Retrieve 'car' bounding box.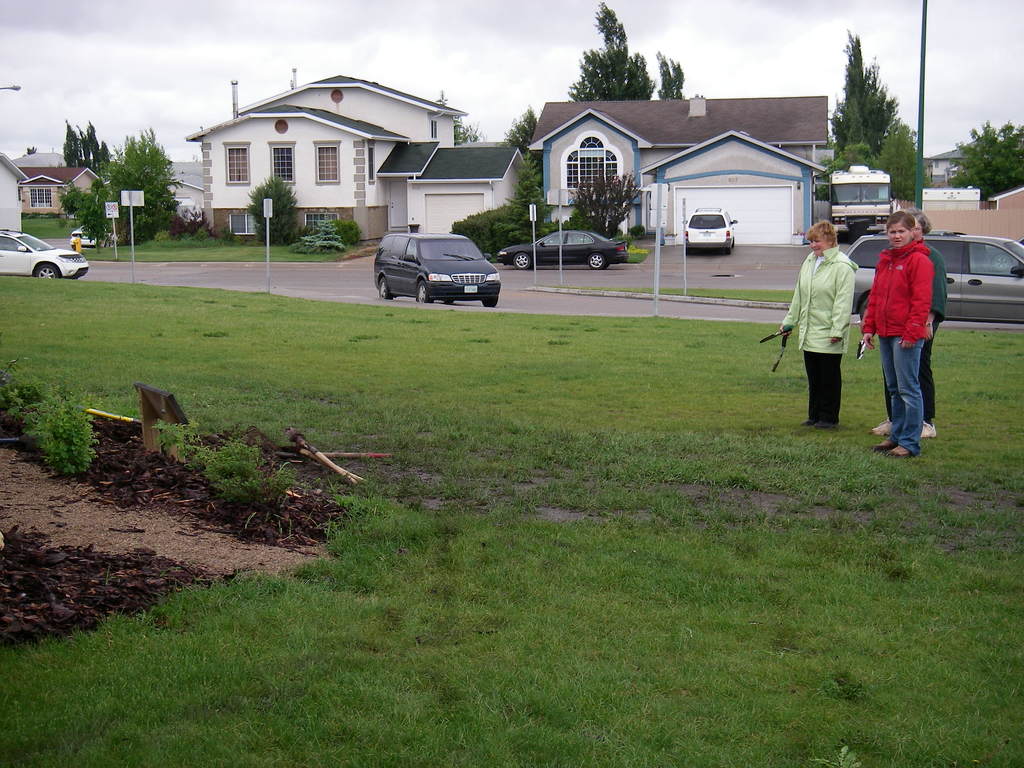
Bounding box: BBox(844, 236, 1023, 321).
